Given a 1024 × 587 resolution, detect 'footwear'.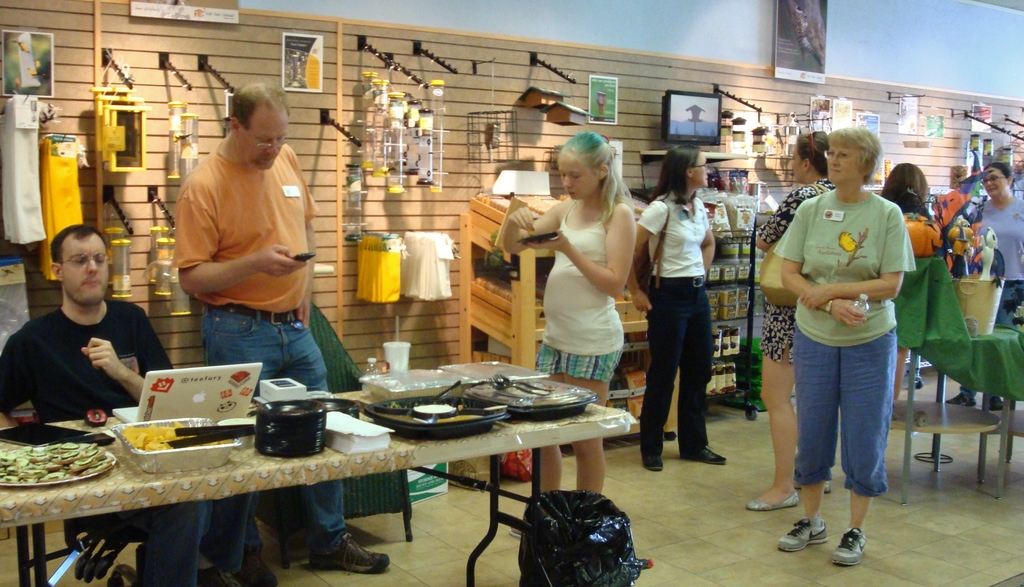
select_region(682, 447, 721, 465).
